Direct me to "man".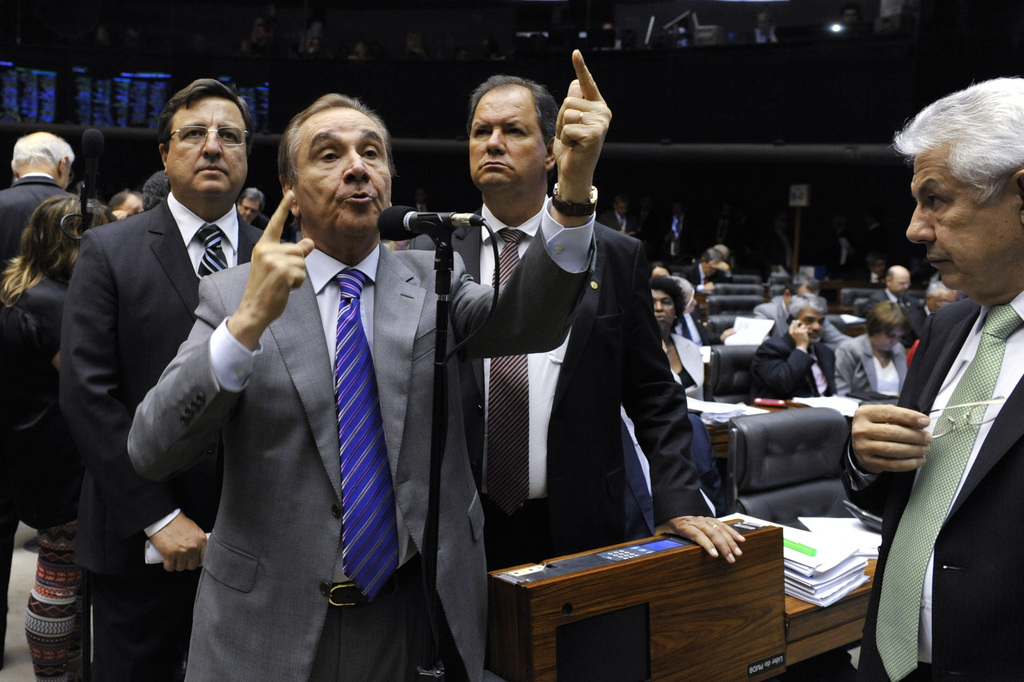
Direction: 751/291/839/399.
